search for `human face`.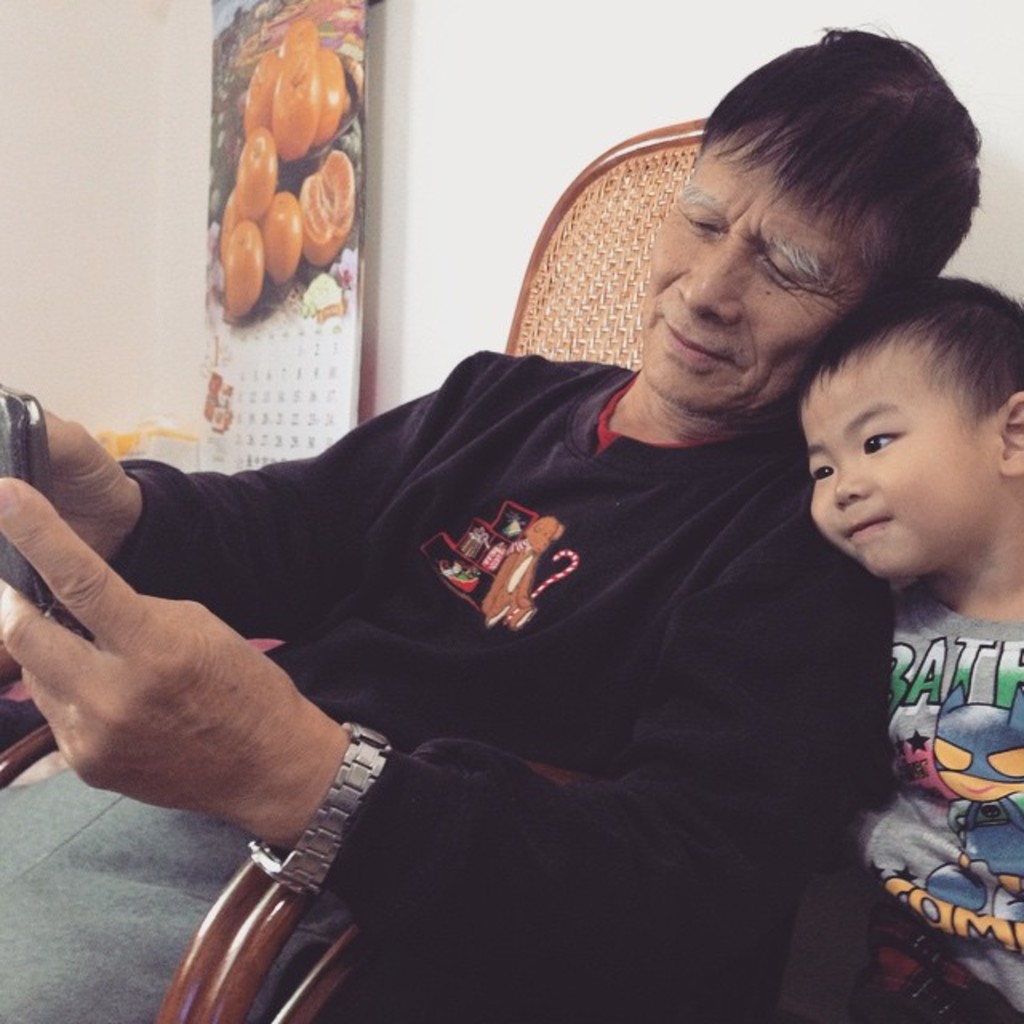
Found at bbox=[629, 125, 867, 402].
